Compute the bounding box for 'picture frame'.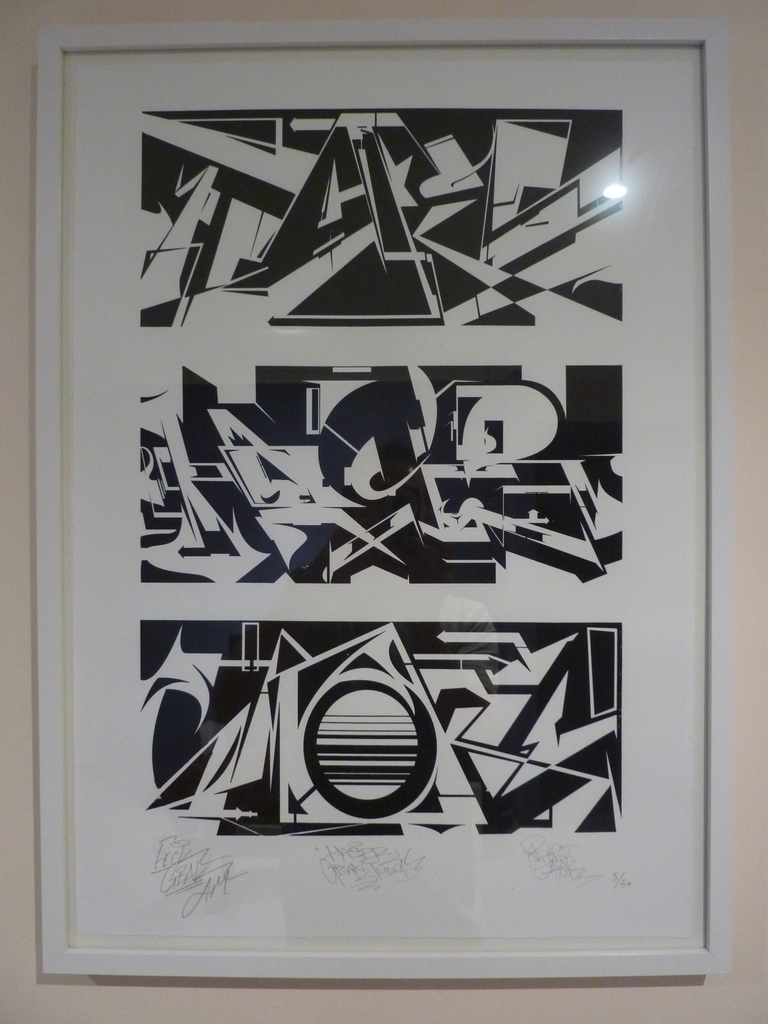
locate(39, 19, 729, 978).
